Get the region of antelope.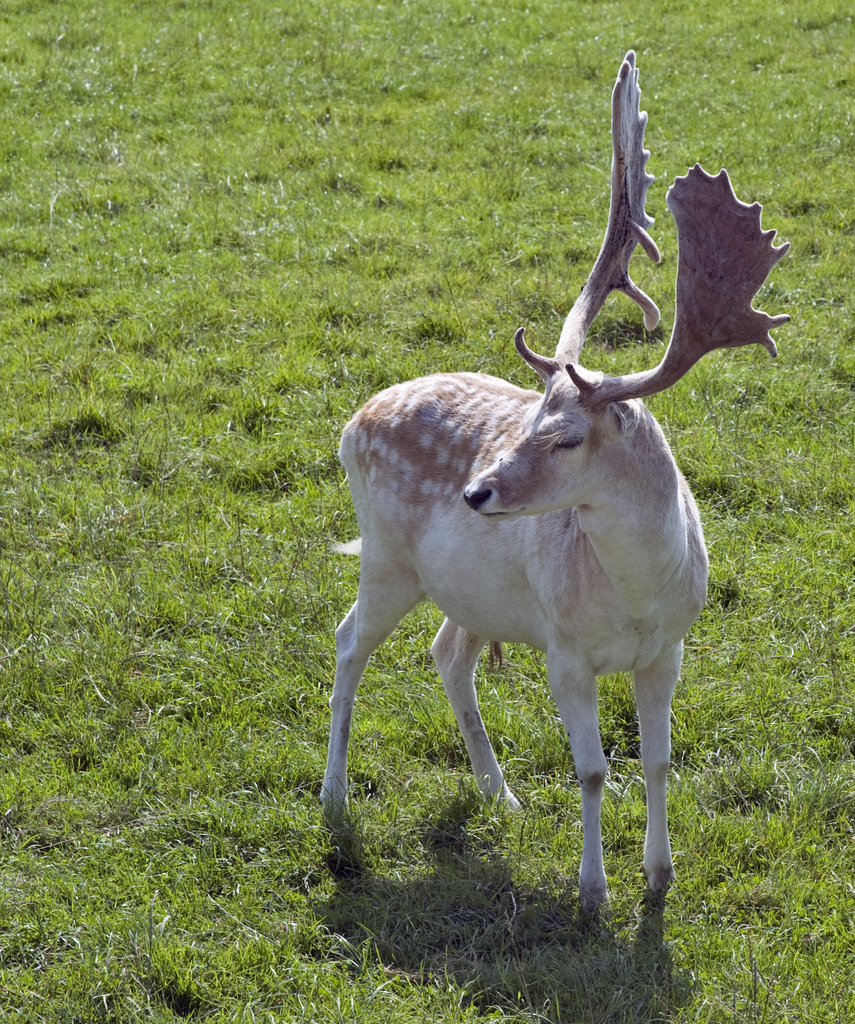
region(321, 47, 788, 922).
